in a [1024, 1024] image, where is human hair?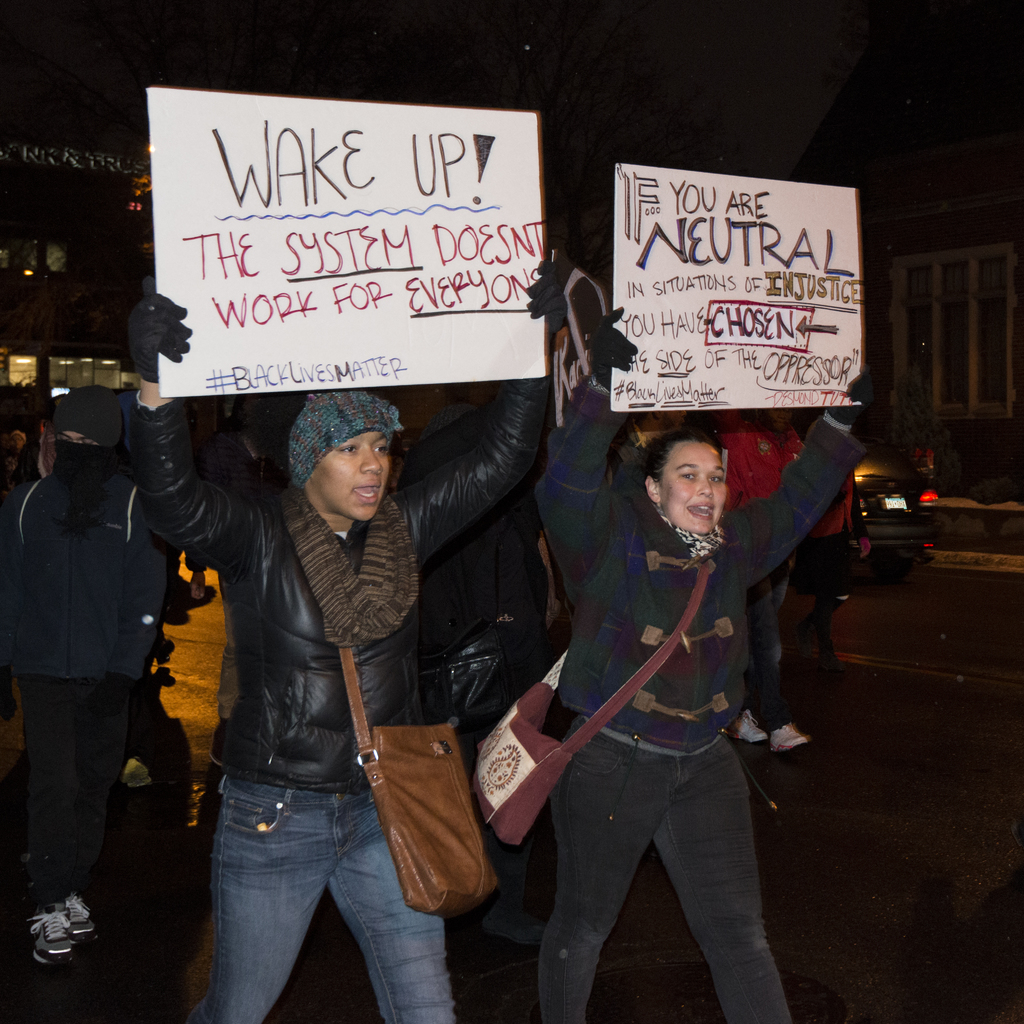
box=[639, 429, 728, 488].
